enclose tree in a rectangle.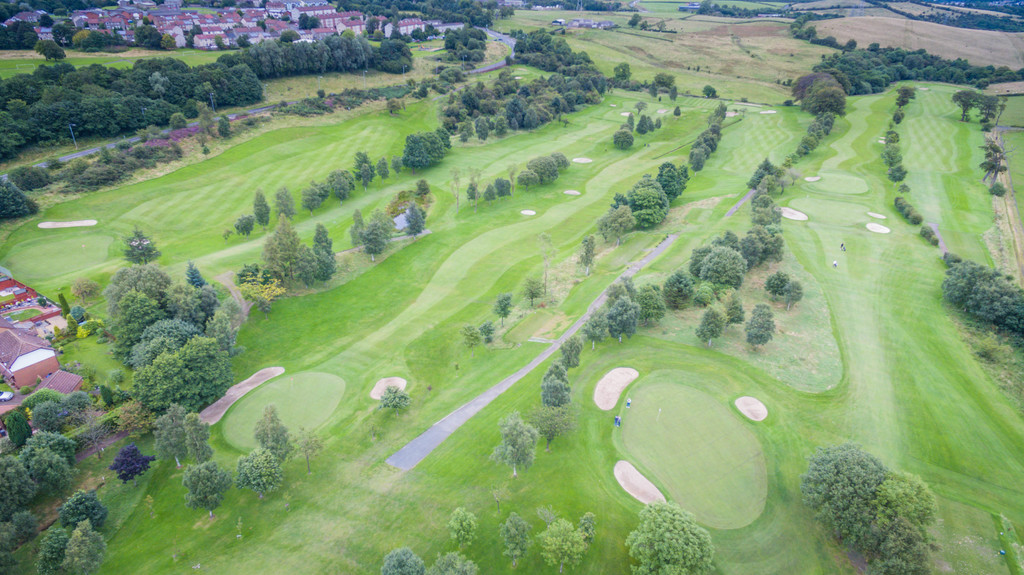
Rect(609, 299, 637, 338).
